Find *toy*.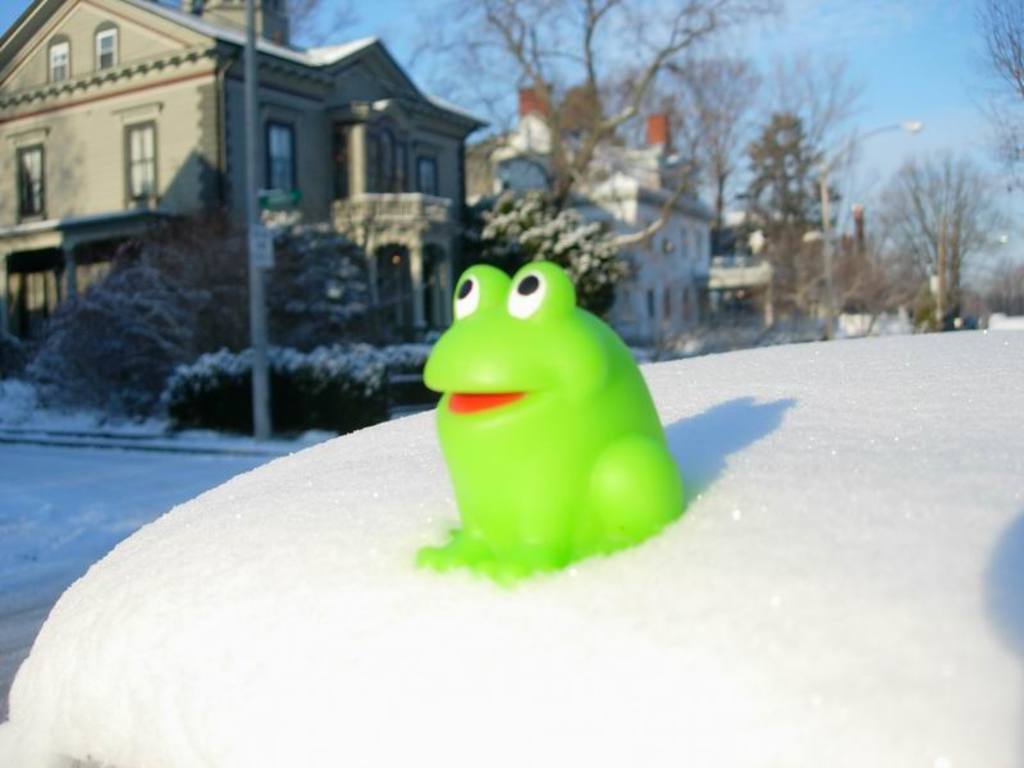
region(413, 228, 686, 596).
